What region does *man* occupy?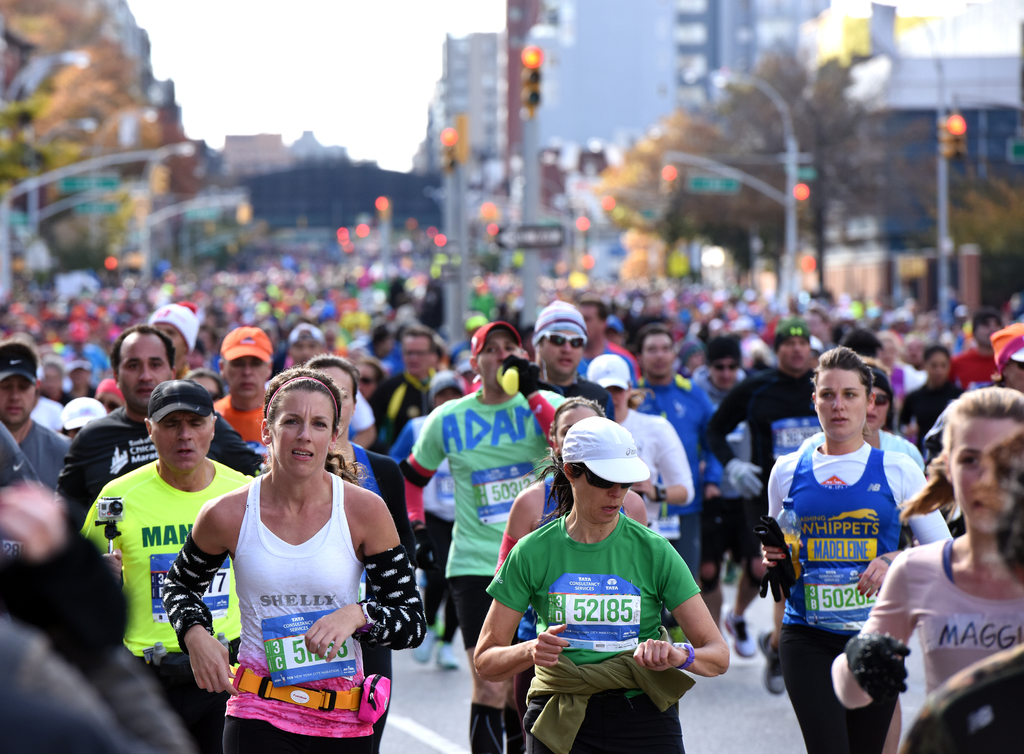
[75,381,257,753].
